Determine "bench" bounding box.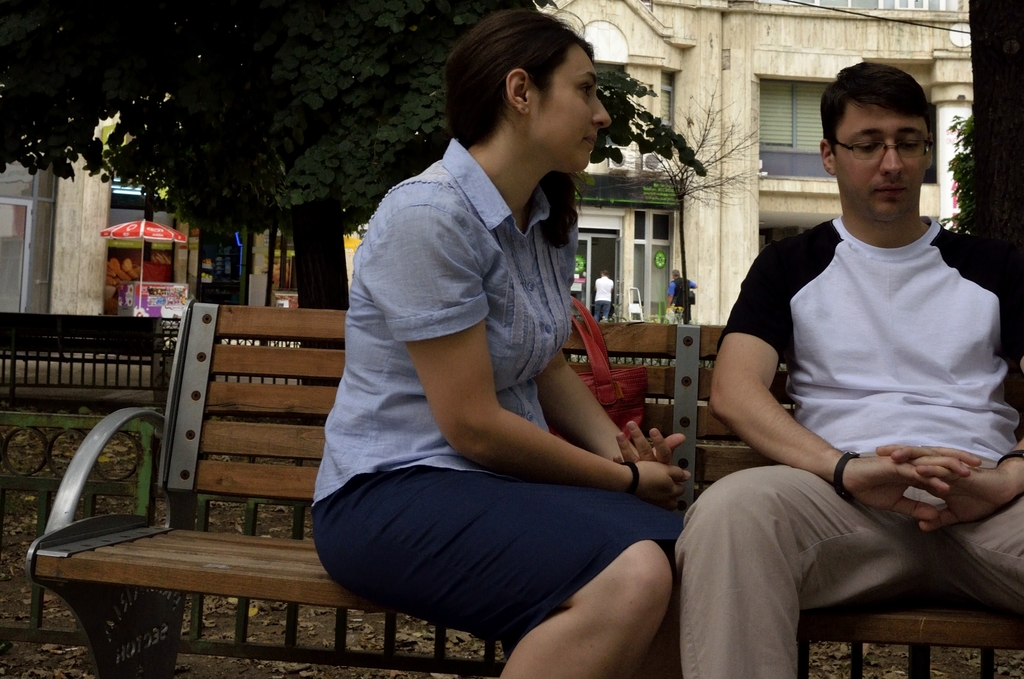
Determined: (left=0, top=311, right=174, bottom=407).
